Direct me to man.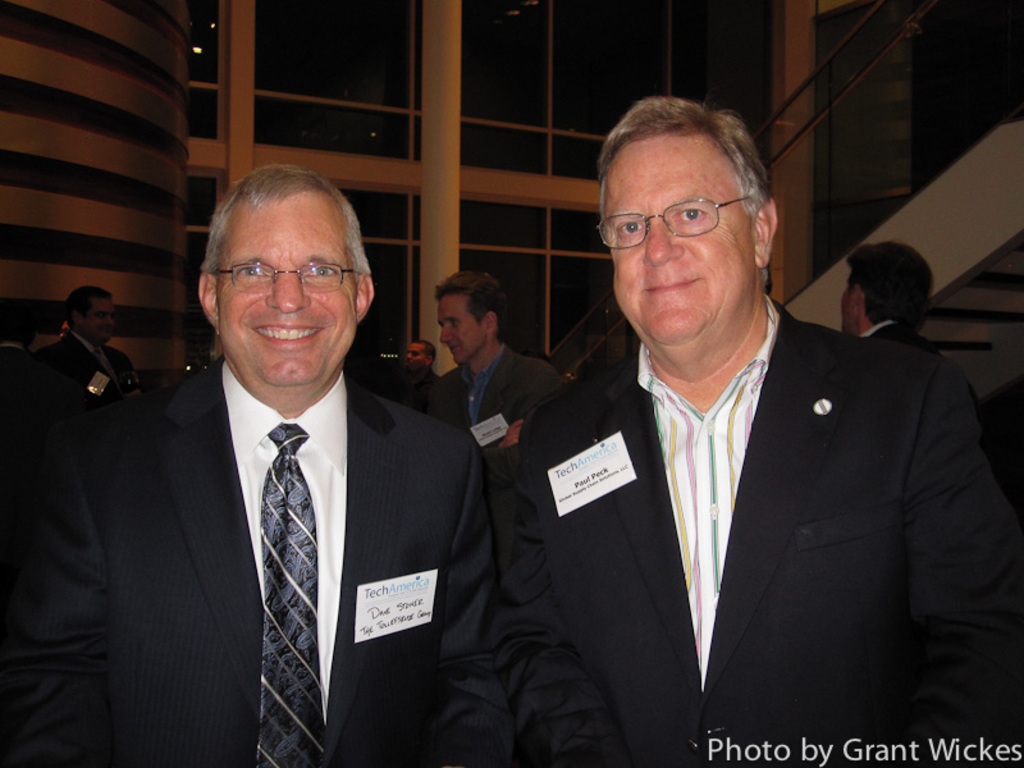
Direction: pyautogui.locateOnScreen(832, 236, 952, 364).
